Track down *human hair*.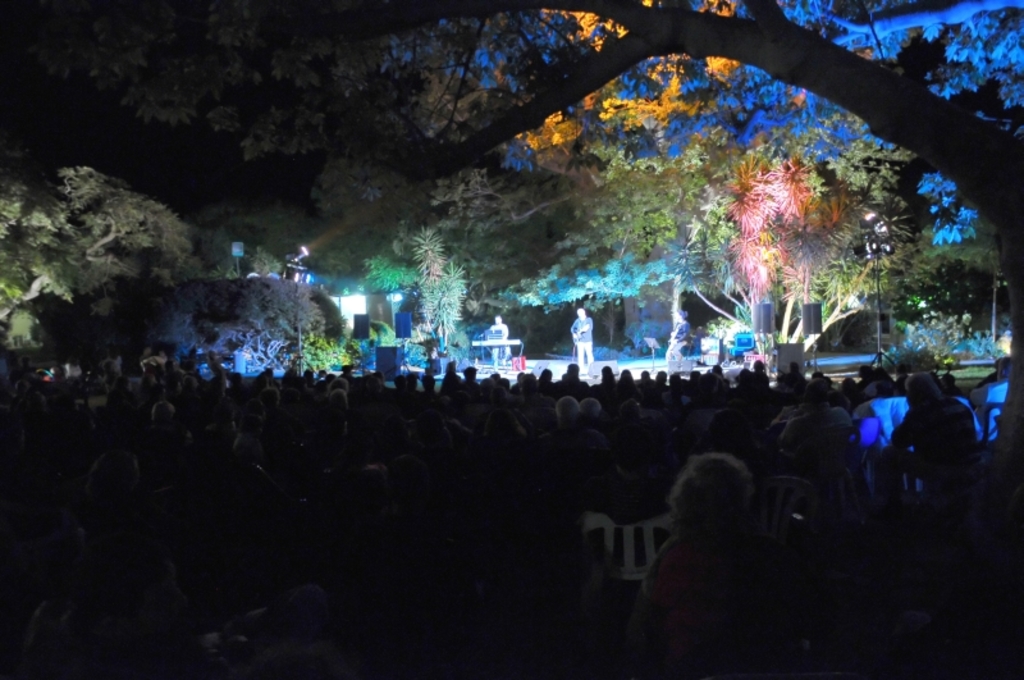
Tracked to crop(992, 359, 1001, 368).
